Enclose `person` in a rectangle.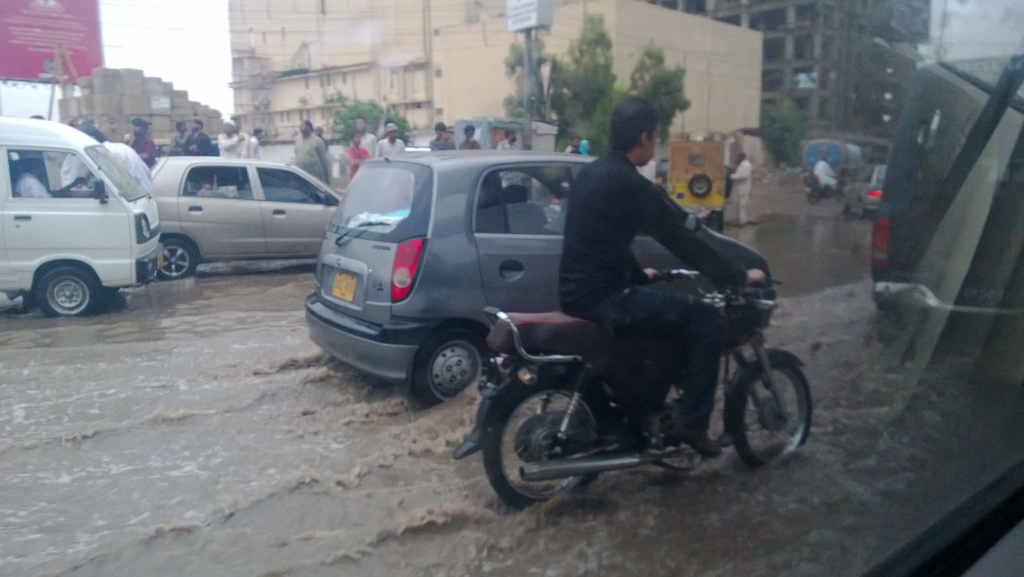
(484, 115, 518, 147).
